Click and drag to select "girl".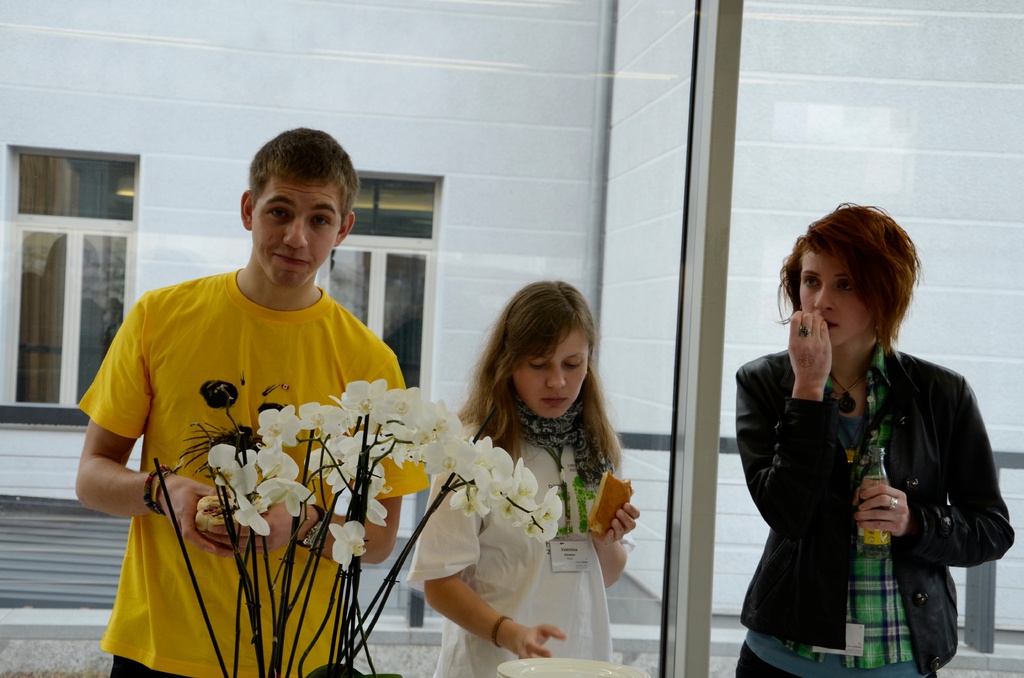
Selection: (left=733, top=200, right=1022, bottom=677).
